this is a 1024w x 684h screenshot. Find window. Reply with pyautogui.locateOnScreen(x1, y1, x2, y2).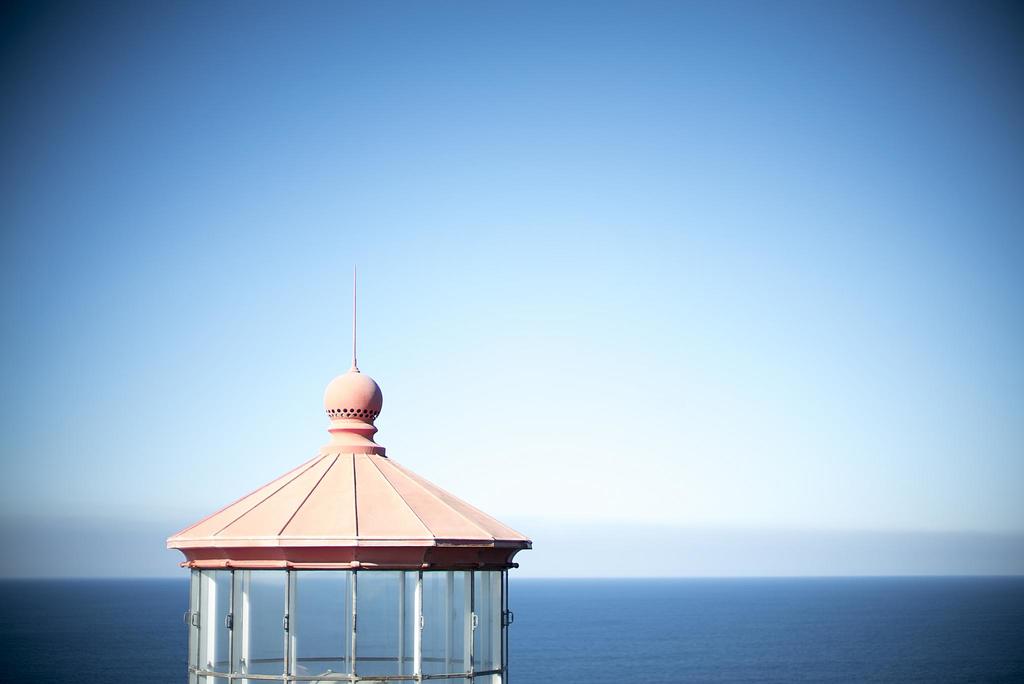
pyautogui.locateOnScreen(354, 571, 415, 679).
